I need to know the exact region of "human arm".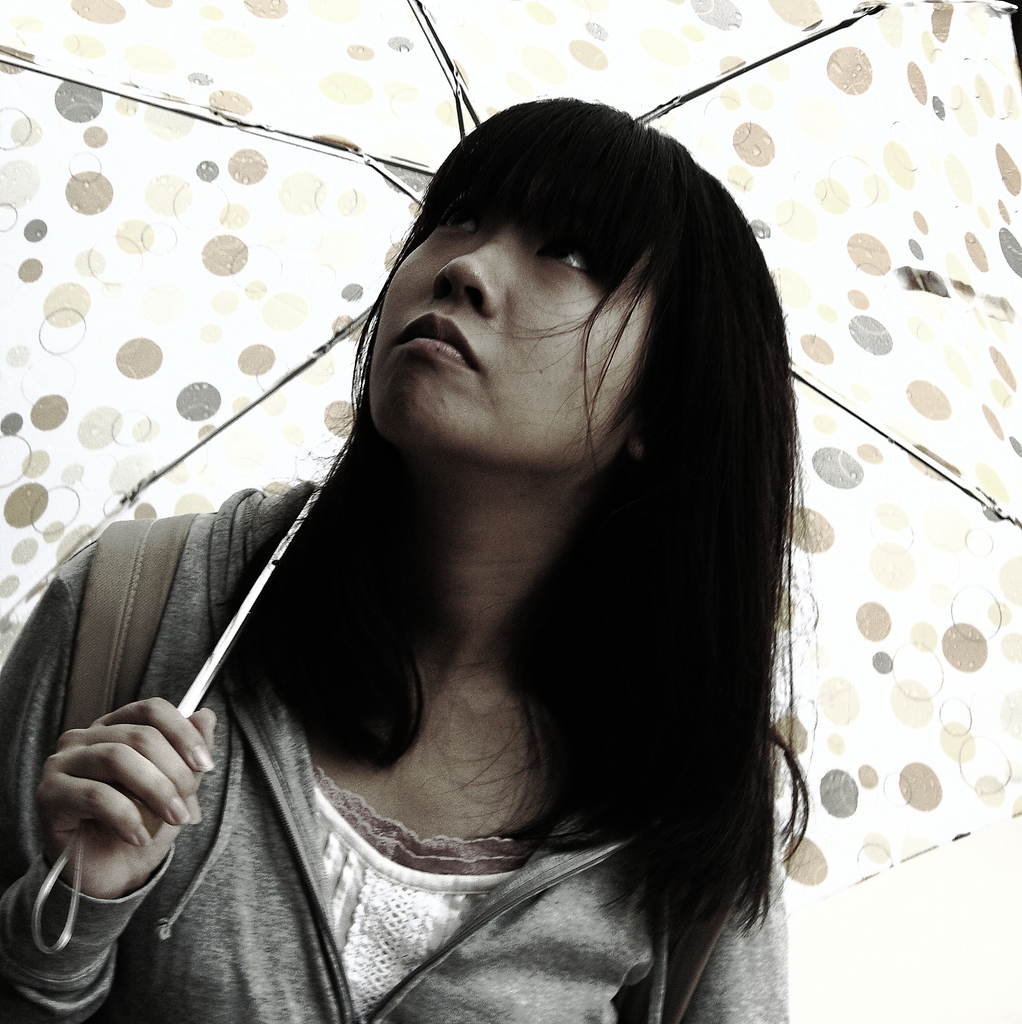
Region: (0,508,218,1023).
